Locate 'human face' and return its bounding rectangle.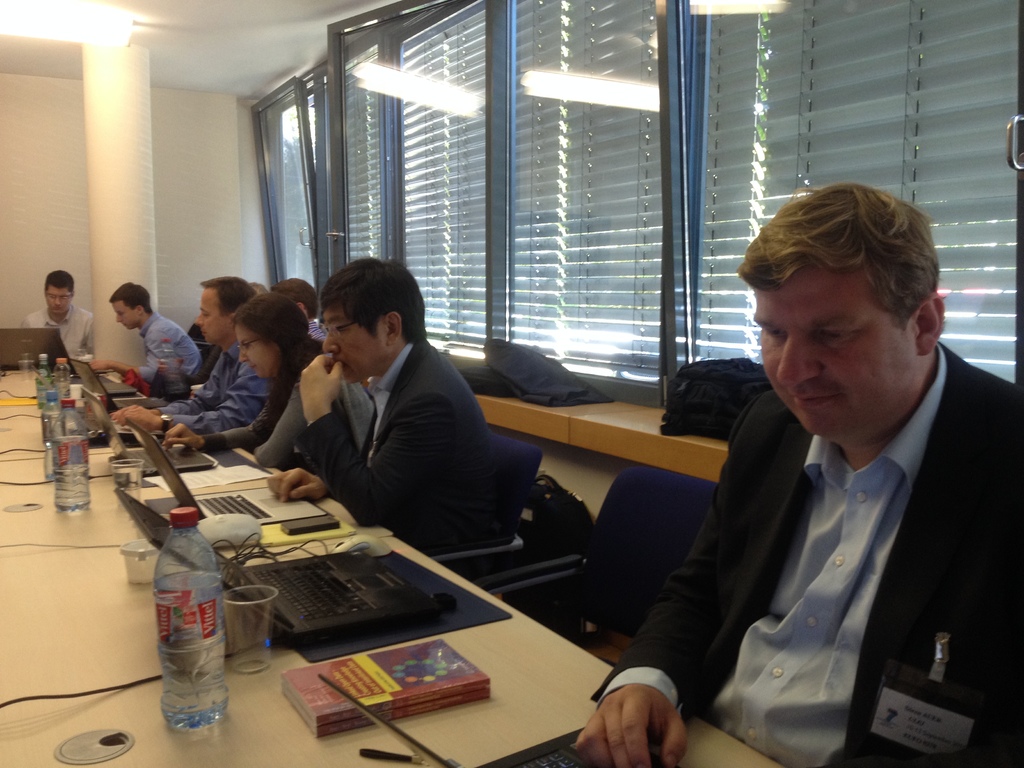
Rect(191, 281, 227, 347).
